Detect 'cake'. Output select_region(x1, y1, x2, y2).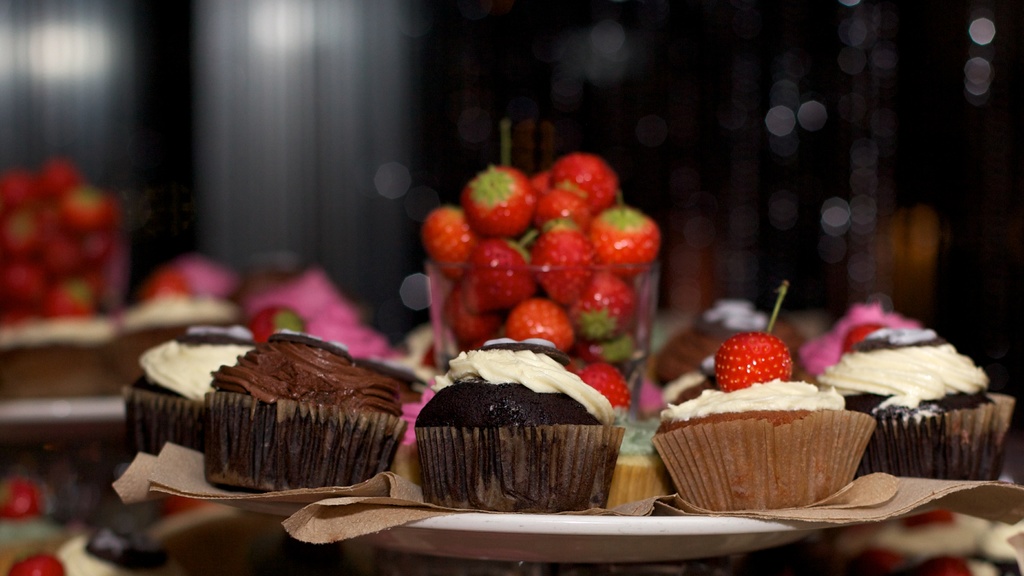
select_region(415, 341, 617, 513).
